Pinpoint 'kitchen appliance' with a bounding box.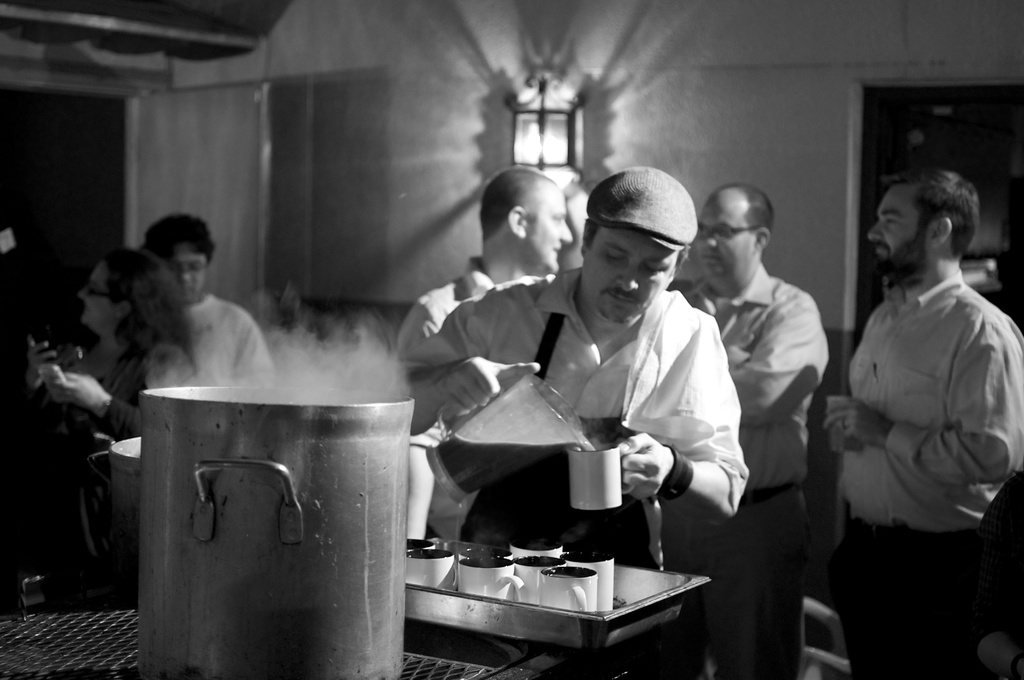
BBox(142, 382, 410, 679).
